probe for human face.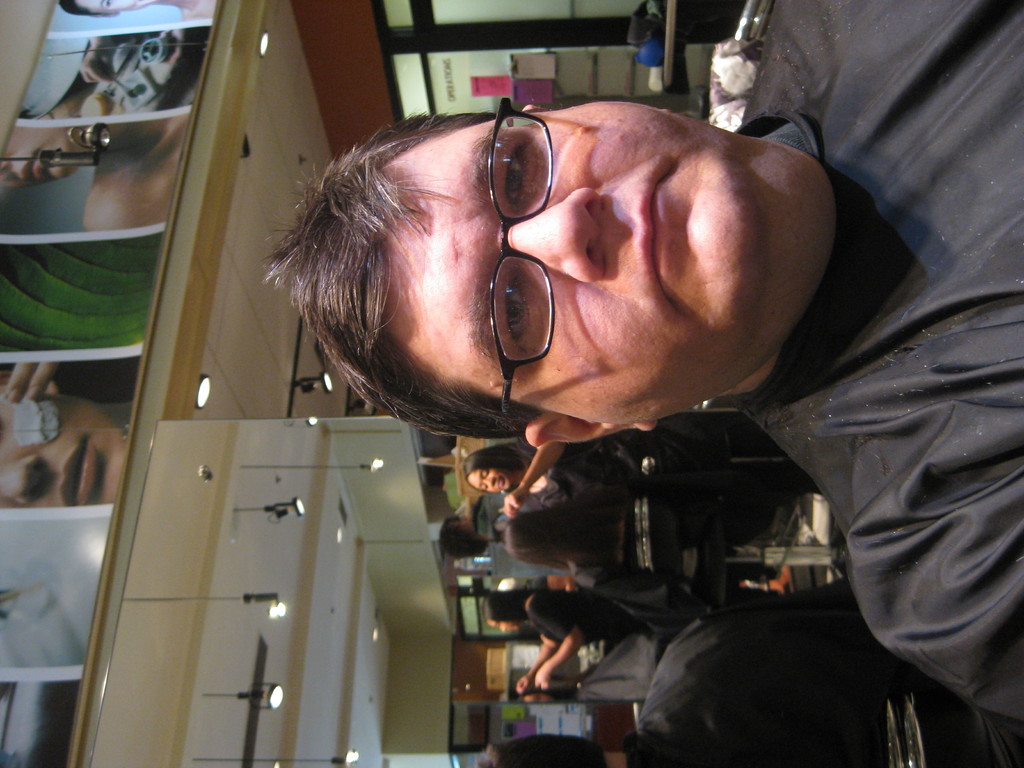
Probe result: [487,621,518,631].
